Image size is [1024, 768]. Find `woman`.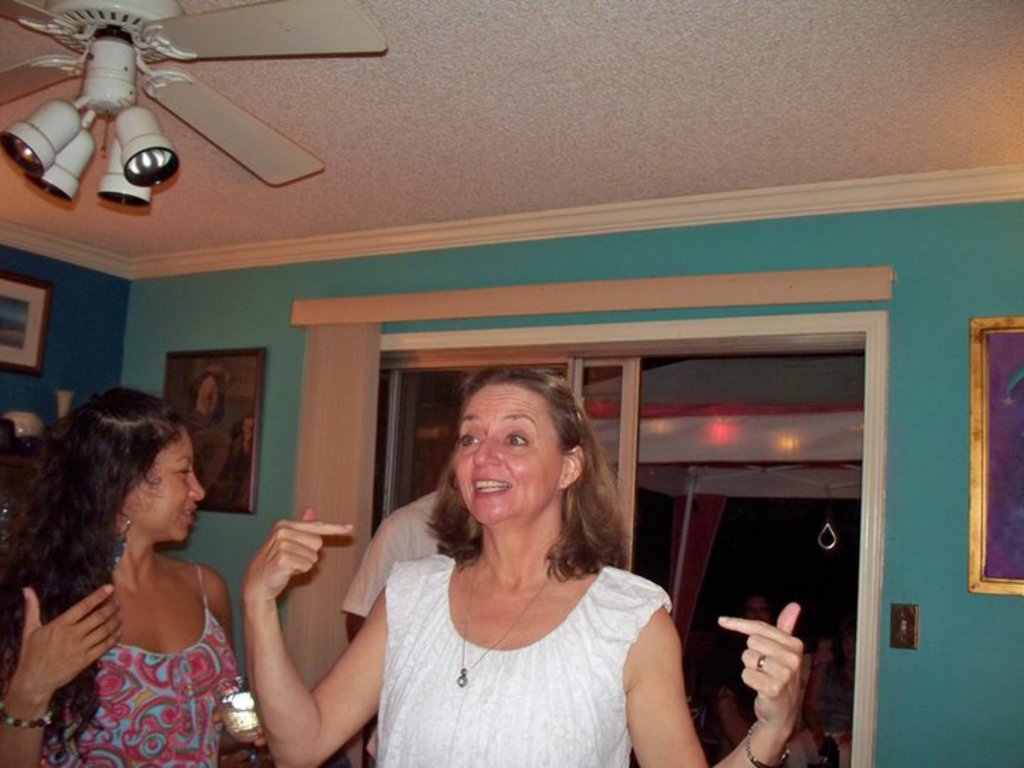
240 366 804 767.
